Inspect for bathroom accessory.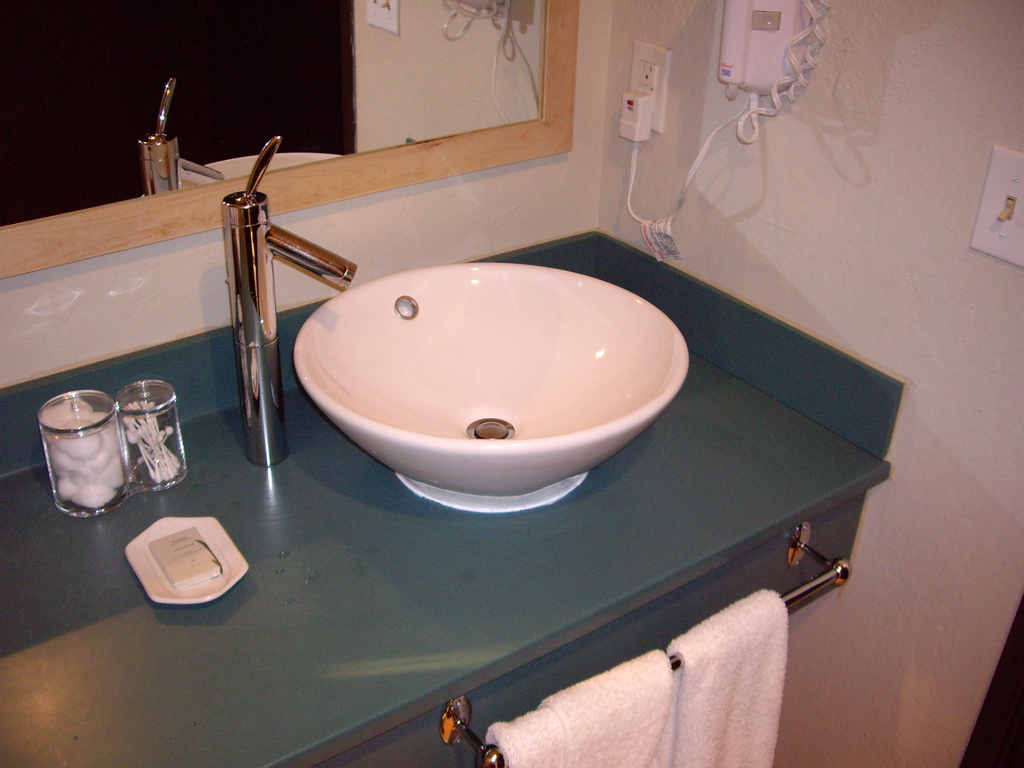
Inspection: 614,0,829,221.
